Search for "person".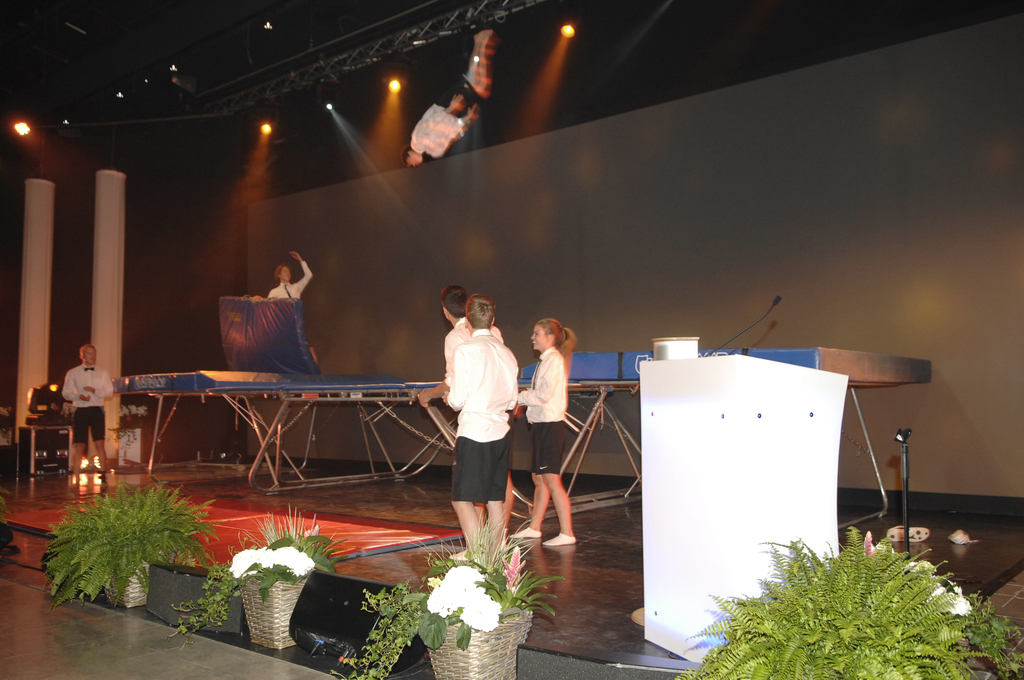
Found at 437/275/524/578.
